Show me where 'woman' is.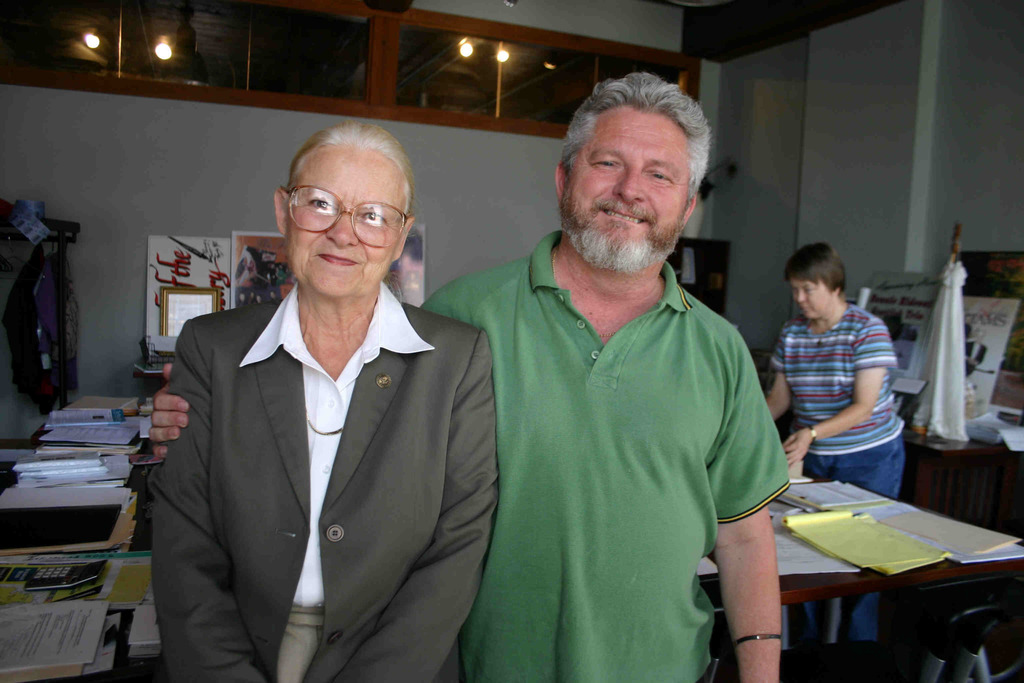
'woman' is at bbox(138, 188, 488, 682).
